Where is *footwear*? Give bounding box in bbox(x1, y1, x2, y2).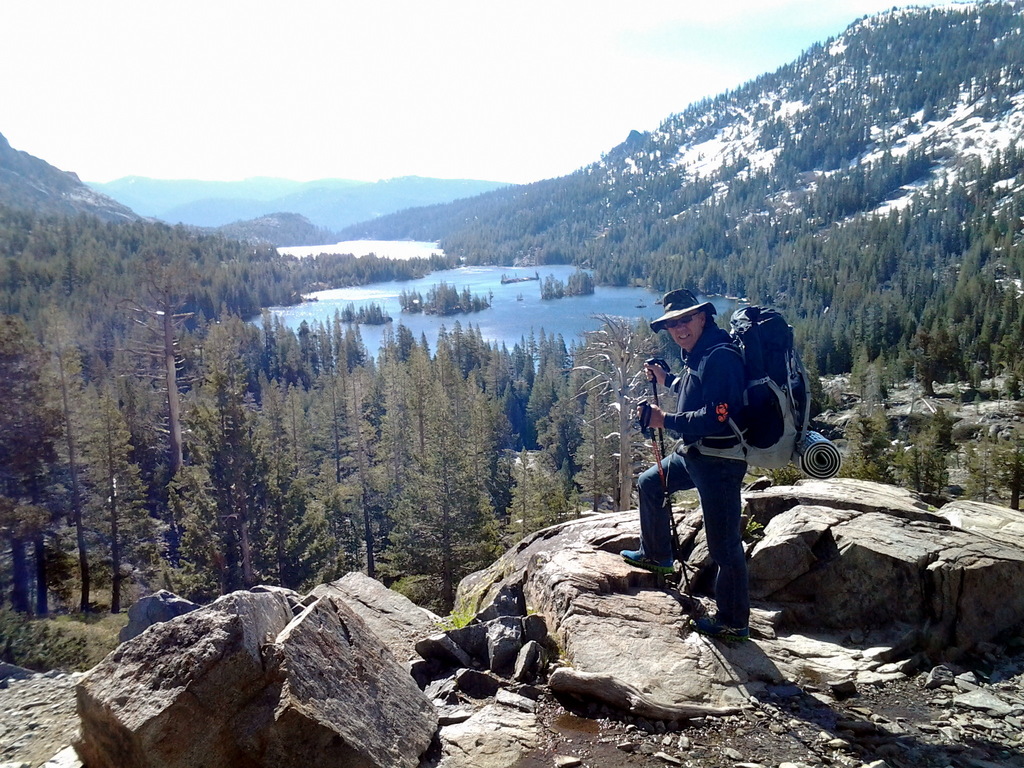
bbox(618, 552, 674, 573).
